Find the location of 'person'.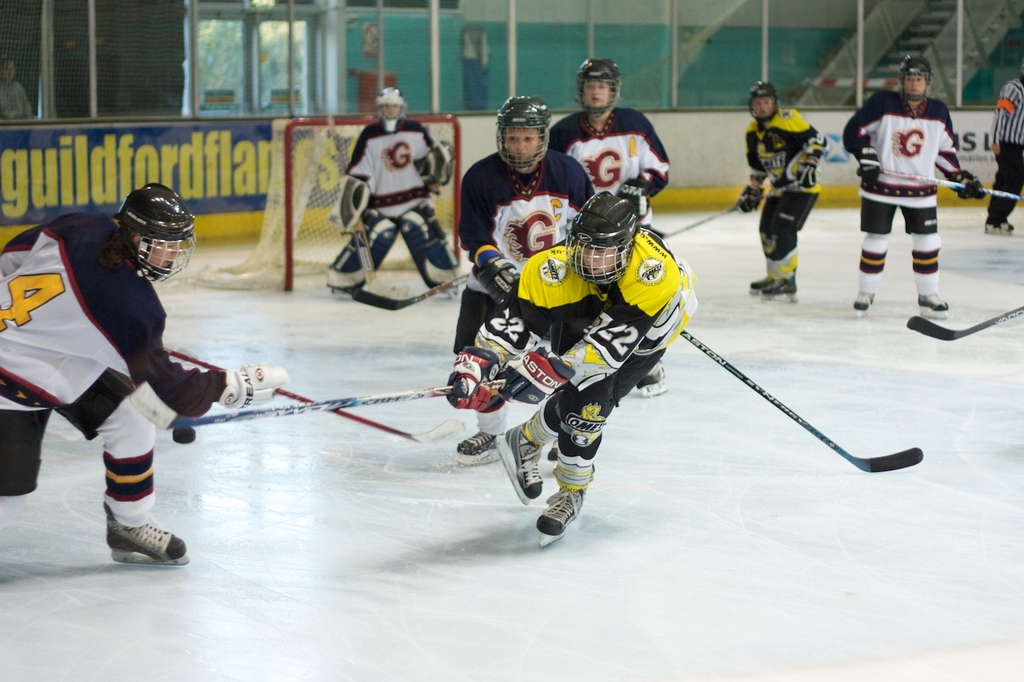
Location: box=[449, 90, 595, 470].
